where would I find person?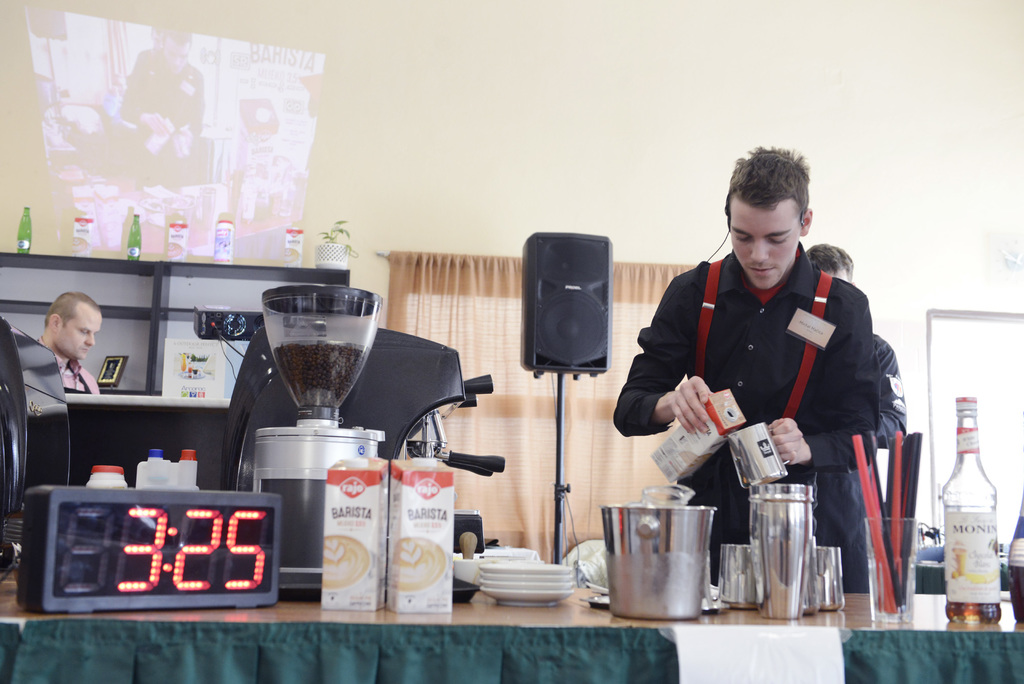
At bbox(803, 241, 907, 594).
